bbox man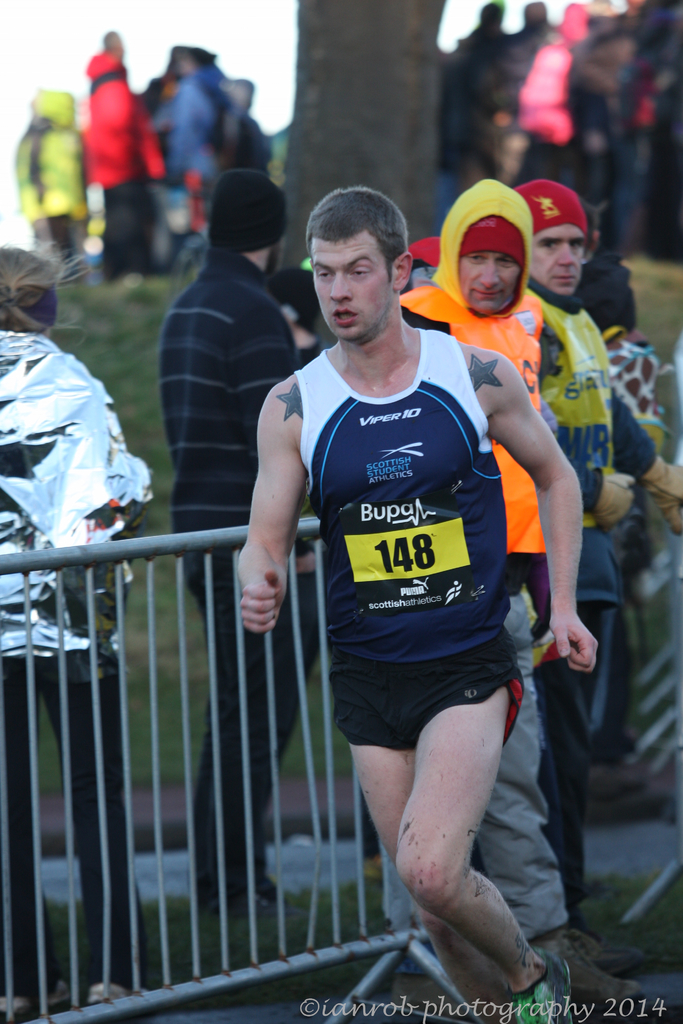
crop(81, 29, 173, 280)
